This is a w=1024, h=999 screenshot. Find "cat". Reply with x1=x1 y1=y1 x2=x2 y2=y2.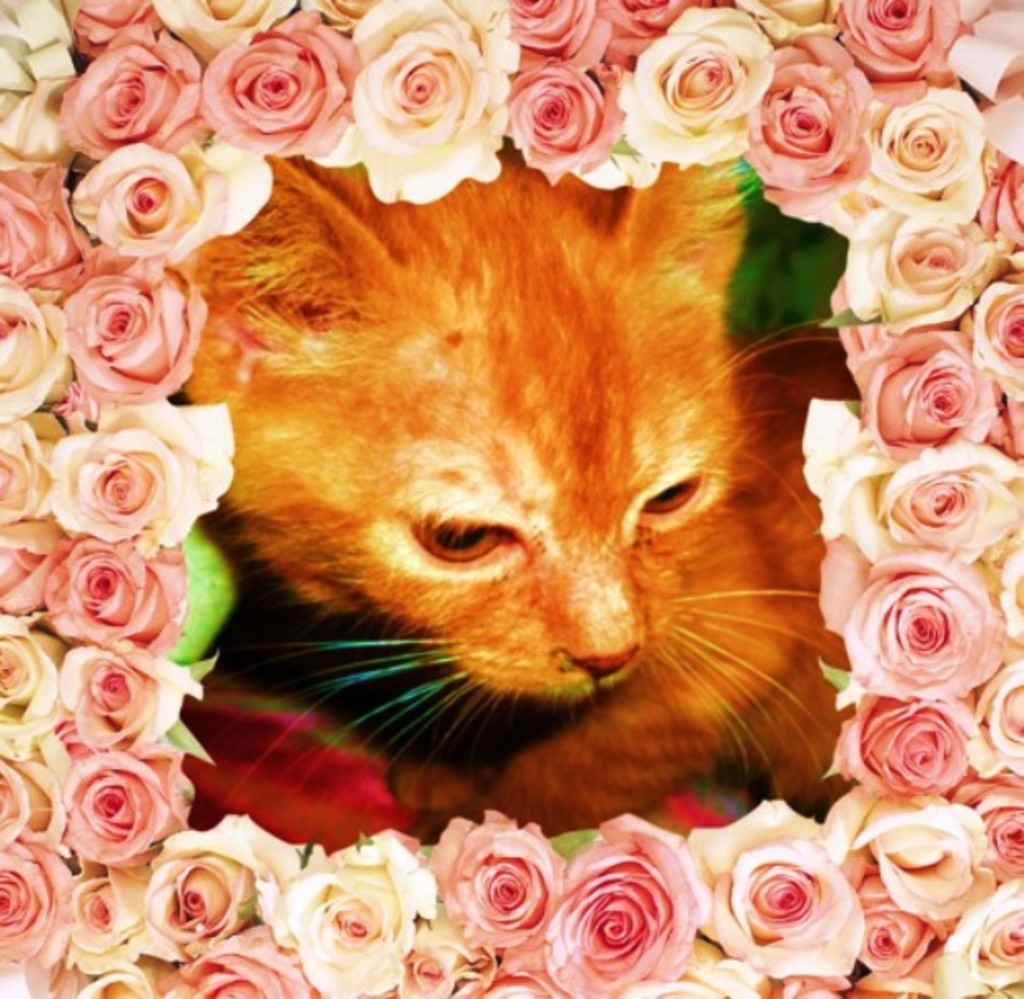
x1=167 y1=155 x2=849 y2=841.
